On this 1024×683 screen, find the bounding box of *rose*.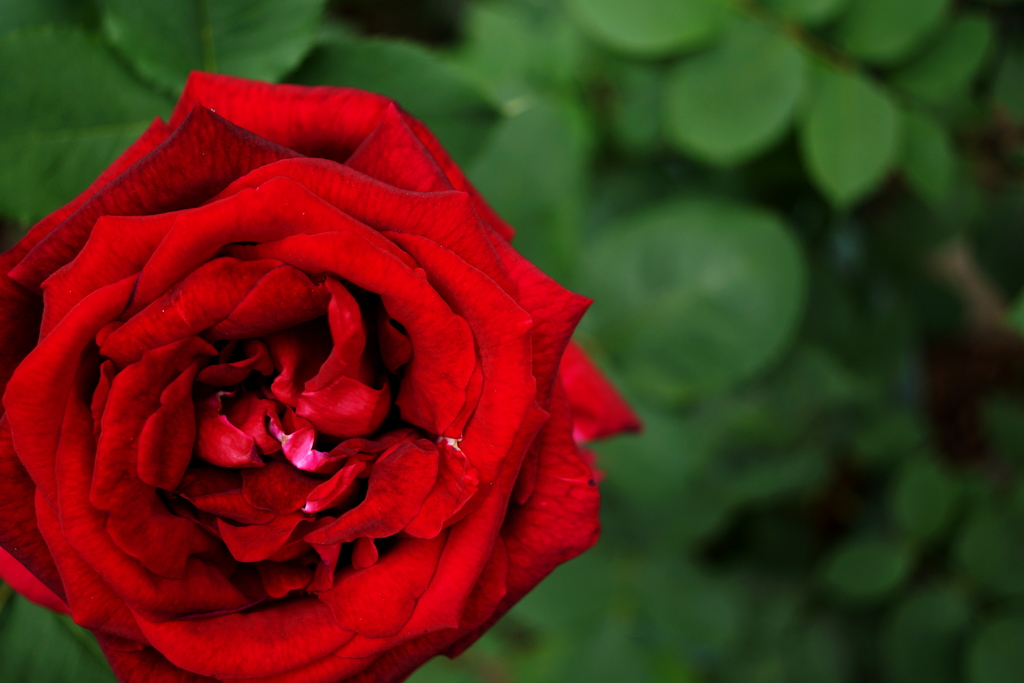
Bounding box: BBox(0, 67, 645, 682).
